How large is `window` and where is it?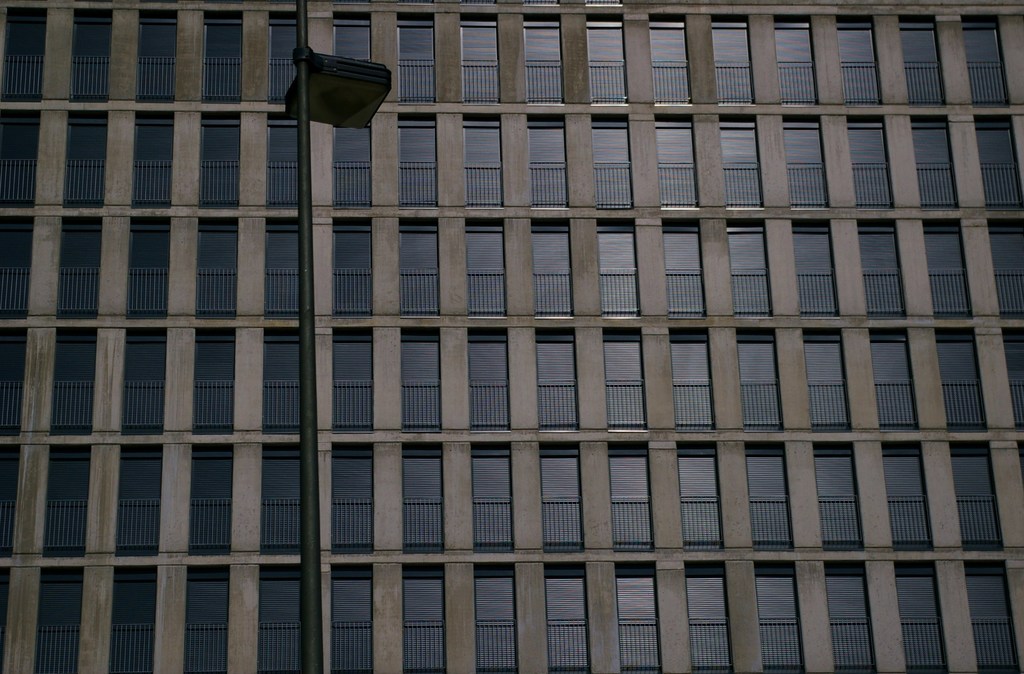
Bounding box: box=[664, 230, 705, 314].
